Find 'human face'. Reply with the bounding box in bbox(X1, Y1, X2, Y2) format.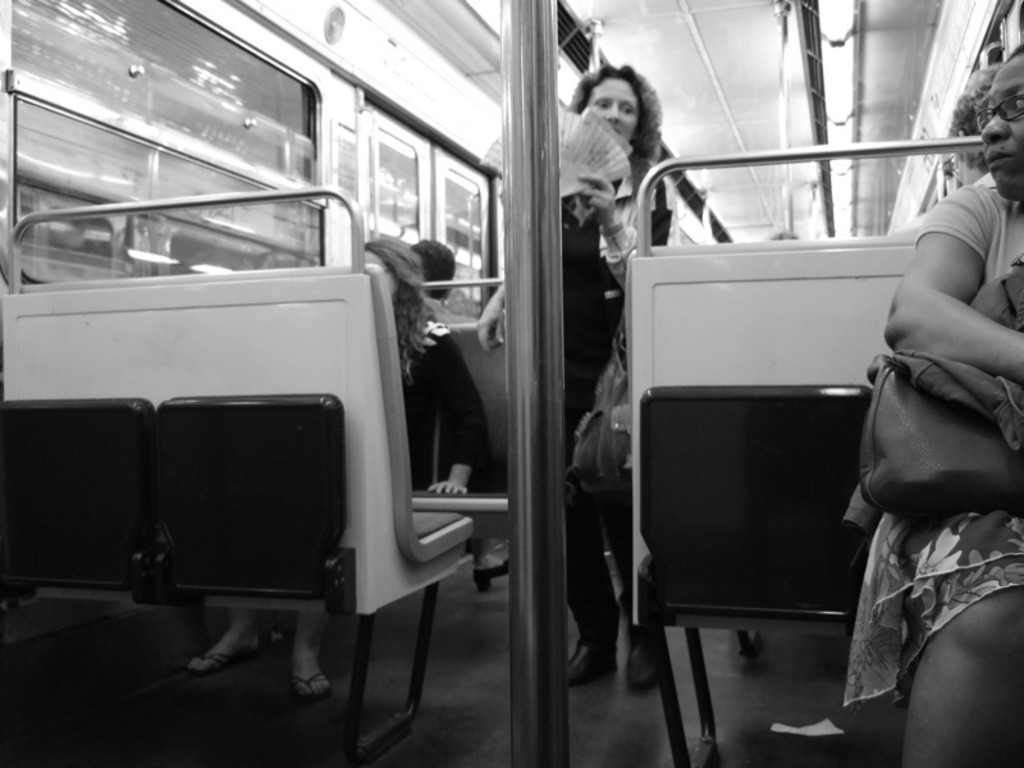
bbox(588, 78, 640, 140).
